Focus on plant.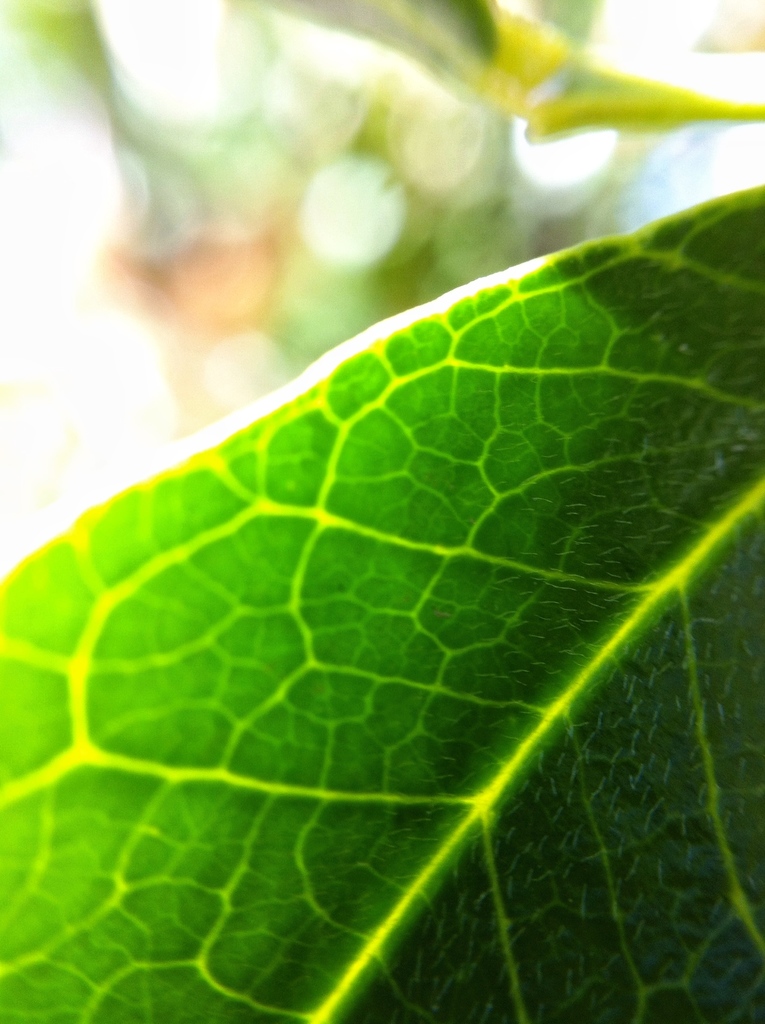
Focused at [0,182,764,1023].
